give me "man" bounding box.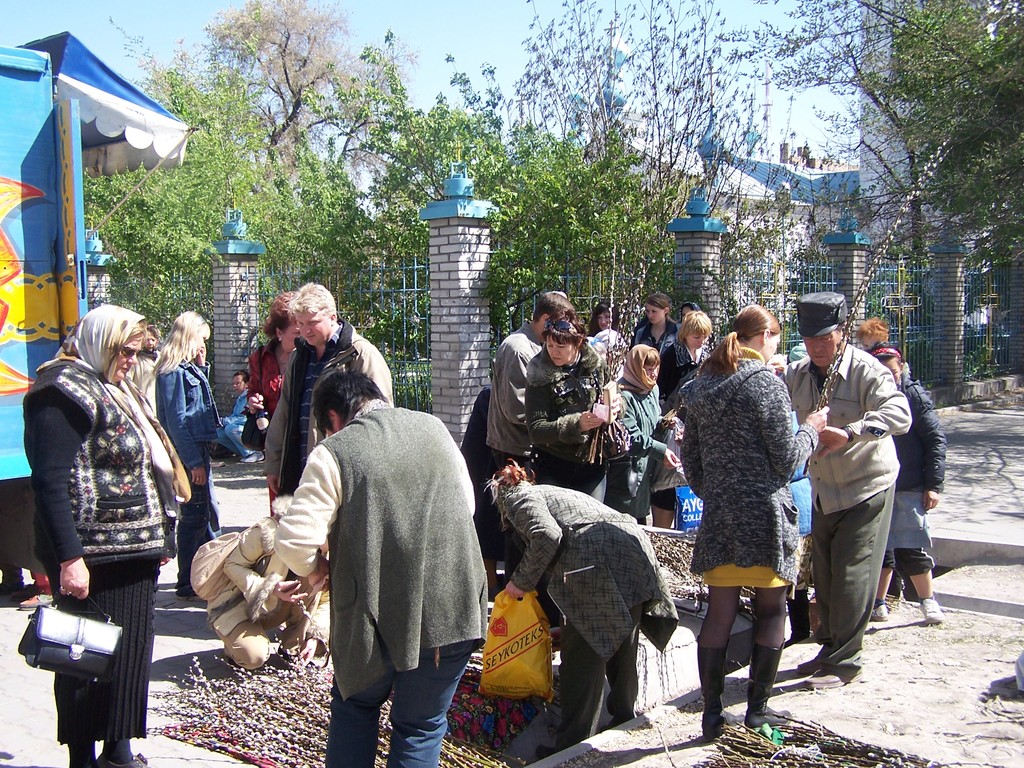
265 283 393 500.
